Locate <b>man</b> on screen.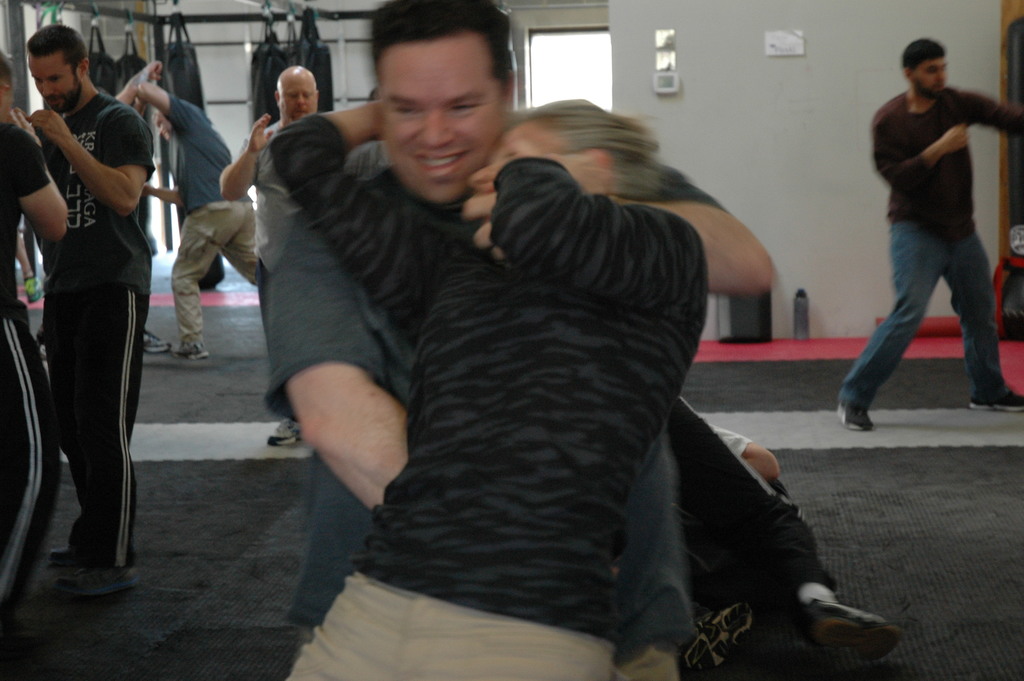
On screen at bbox=[832, 36, 1023, 437].
